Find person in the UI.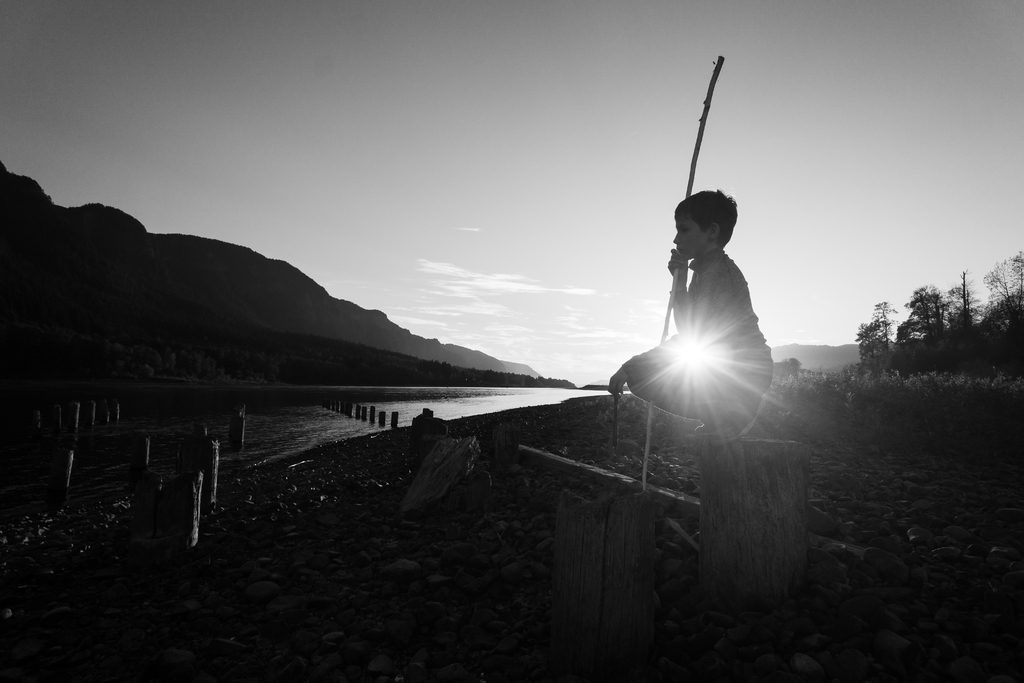
UI element at {"left": 611, "top": 175, "right": 775, "bottom": 427}.
